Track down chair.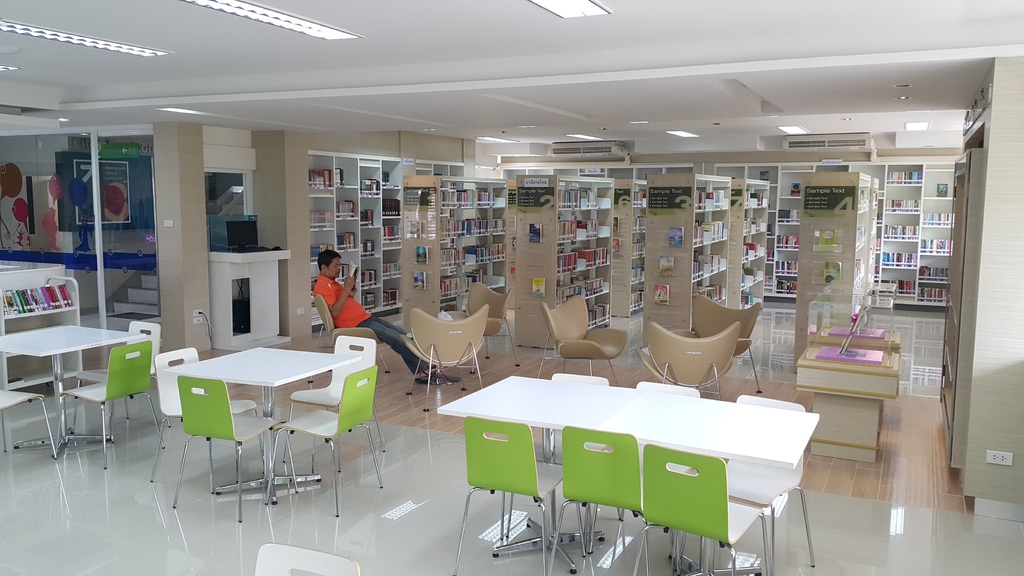
Tracked to (302,296,391,383).
